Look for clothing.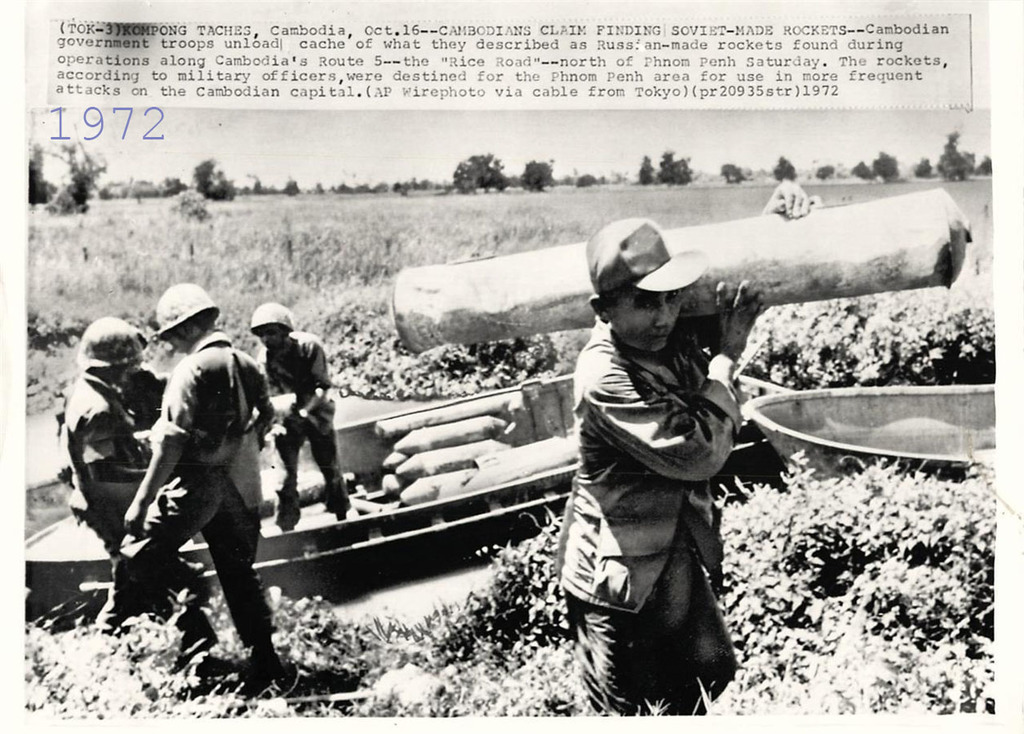
Found: (147,338,280,646).
